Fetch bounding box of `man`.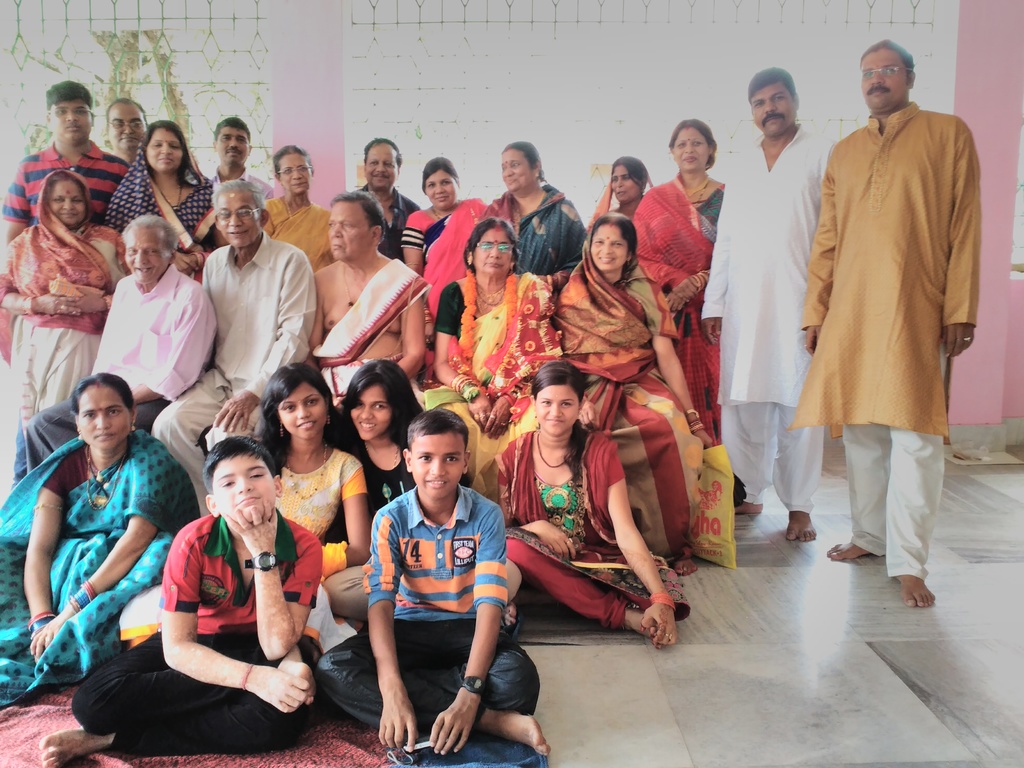
Bbox: 358, 140, 424, 263.
